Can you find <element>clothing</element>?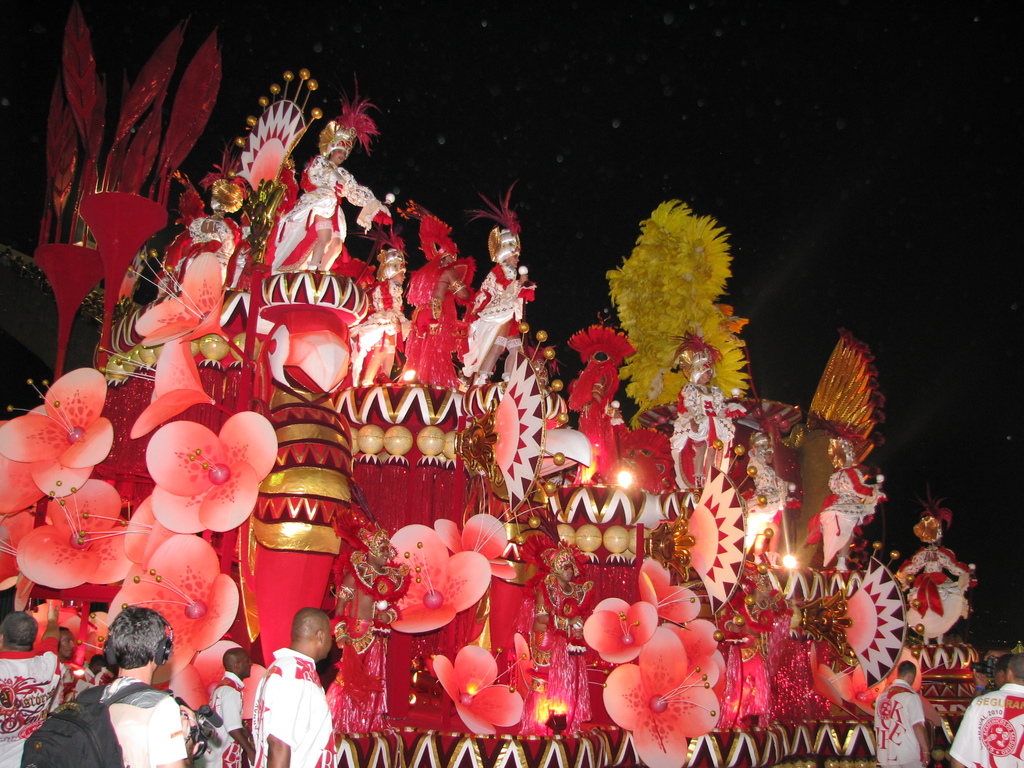
Yes, bounding box: x1=948 y1=682 x2=1023 y2=767.
